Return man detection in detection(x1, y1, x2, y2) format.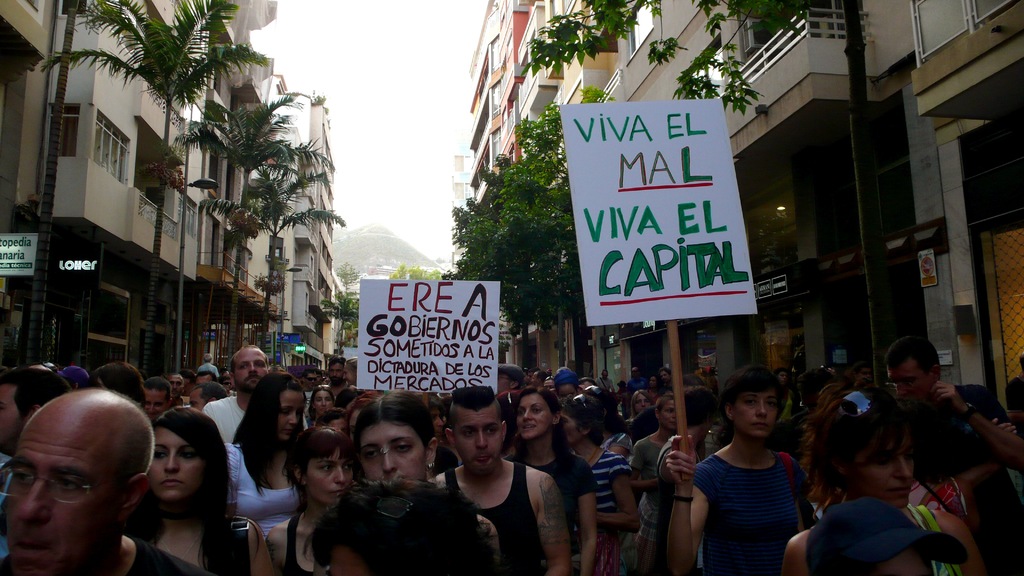
detection(10, 369, 188, 575).
